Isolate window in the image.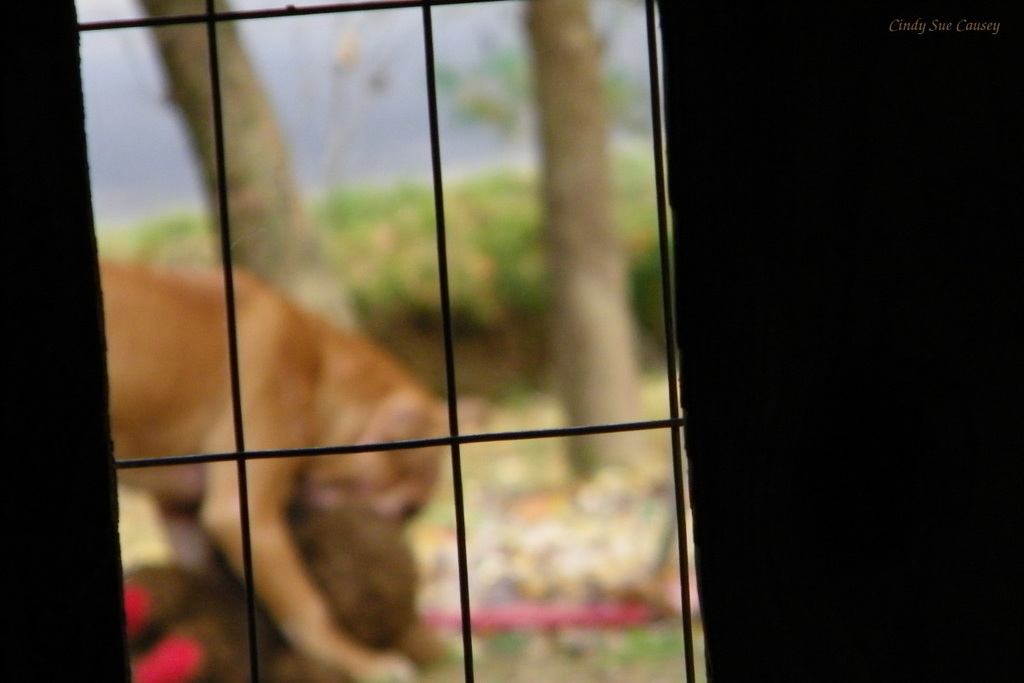
Isolated region: x1=81 y1=0 x2=817 y2=682.
